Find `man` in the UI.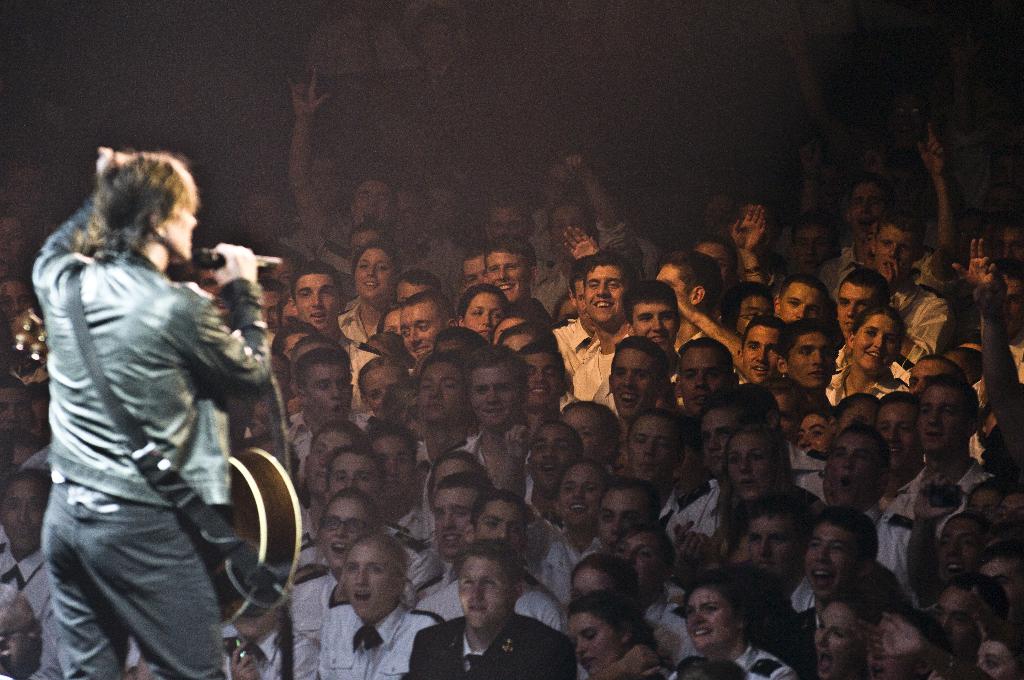
UI element at {"x1": 15, "y1": 150, "x2": 291, "y2": 679}.
